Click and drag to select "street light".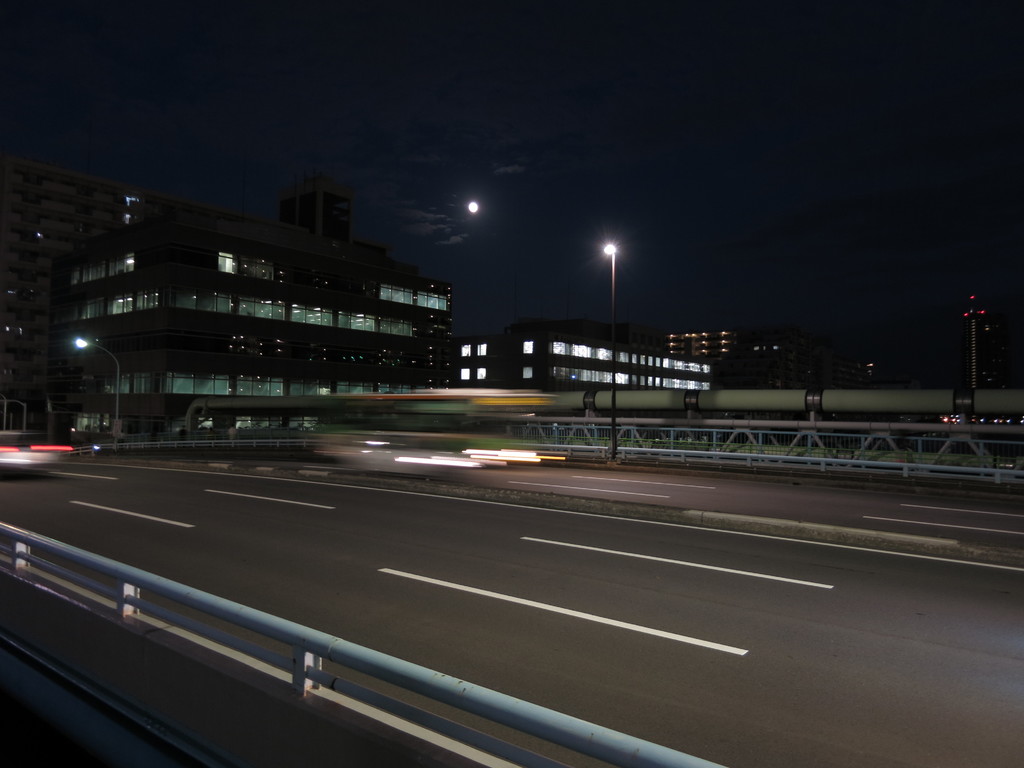
Selection: Rect(73, 339, 124, 454).
